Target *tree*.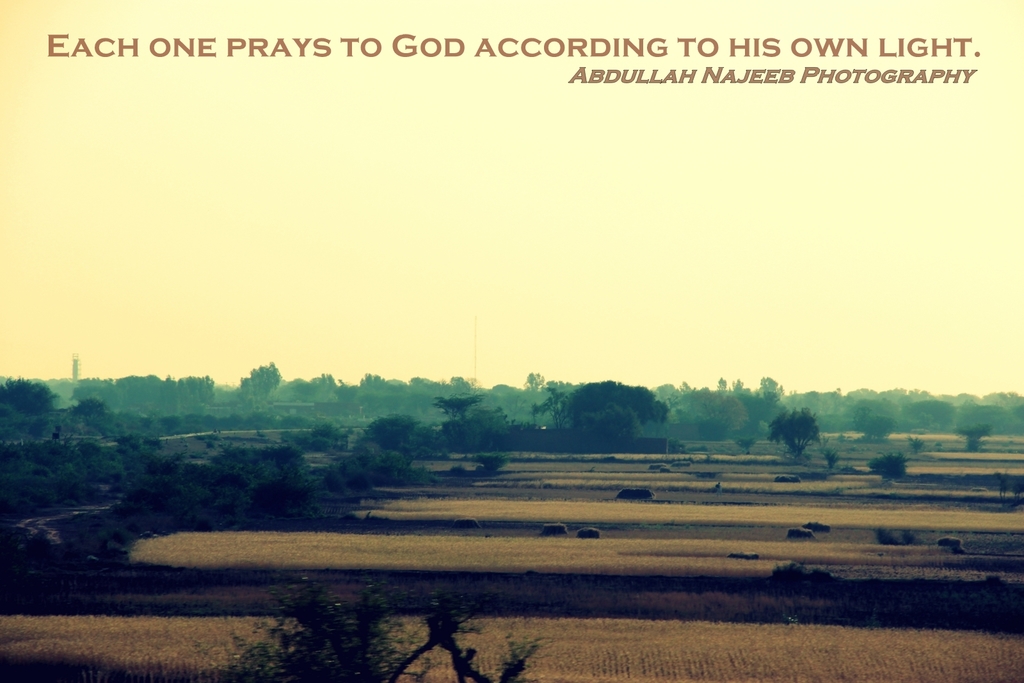
Target region: box(775, 410, 842, 482).
